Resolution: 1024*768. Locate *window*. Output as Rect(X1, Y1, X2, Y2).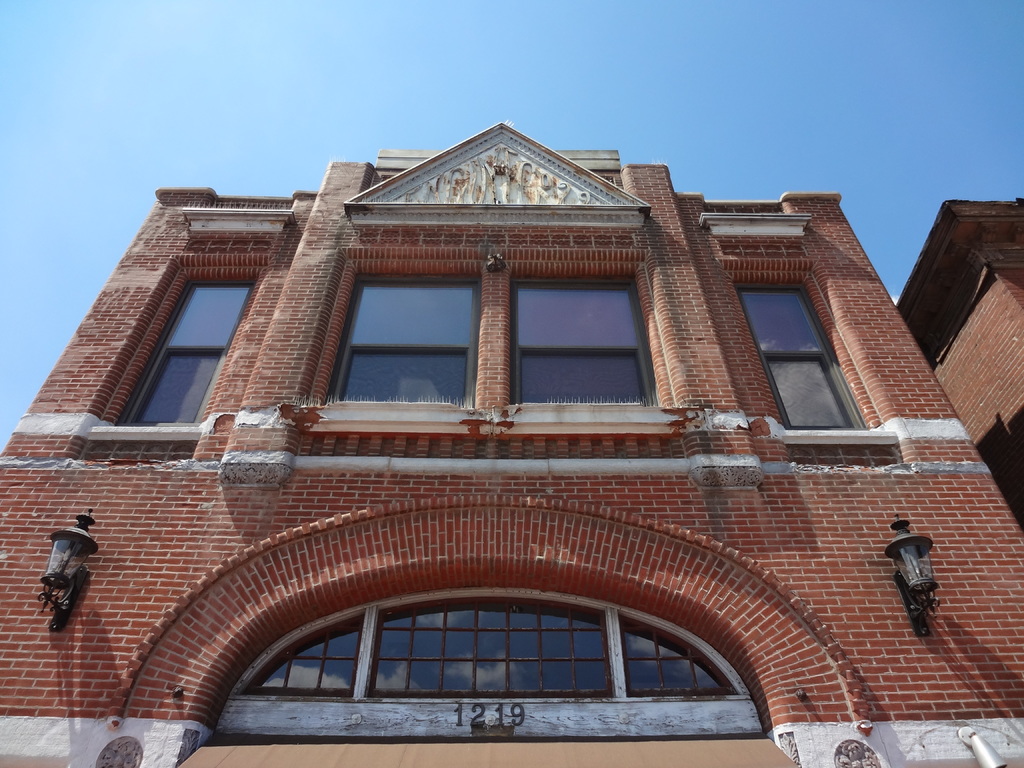
Rect(508, 262, 648, 431).
